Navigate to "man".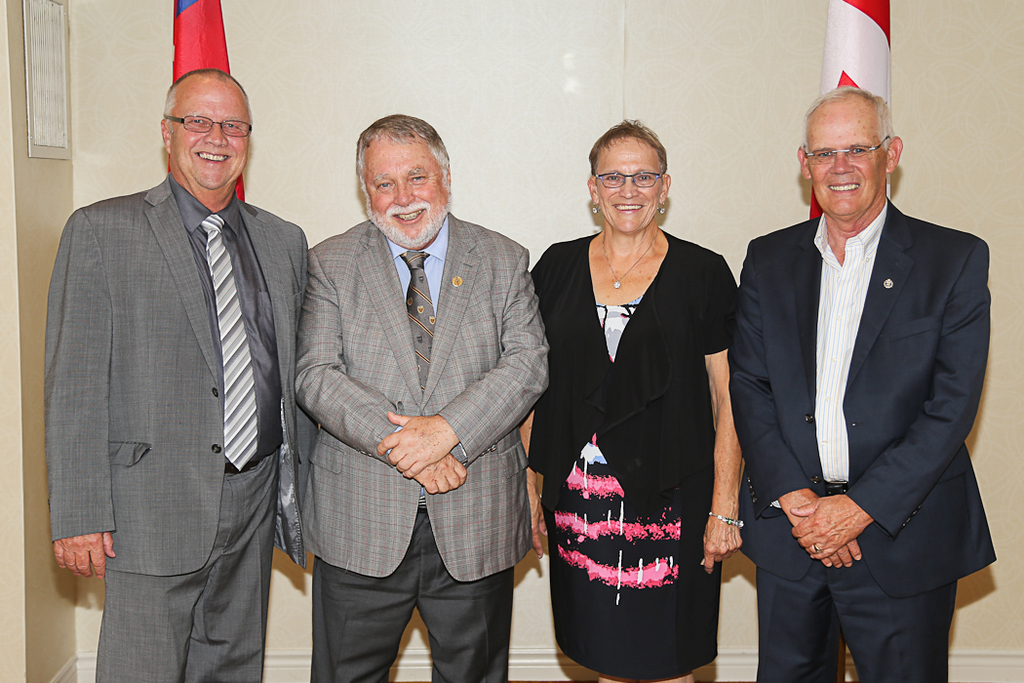
Navigation target: [726, 88, 997, 682].
